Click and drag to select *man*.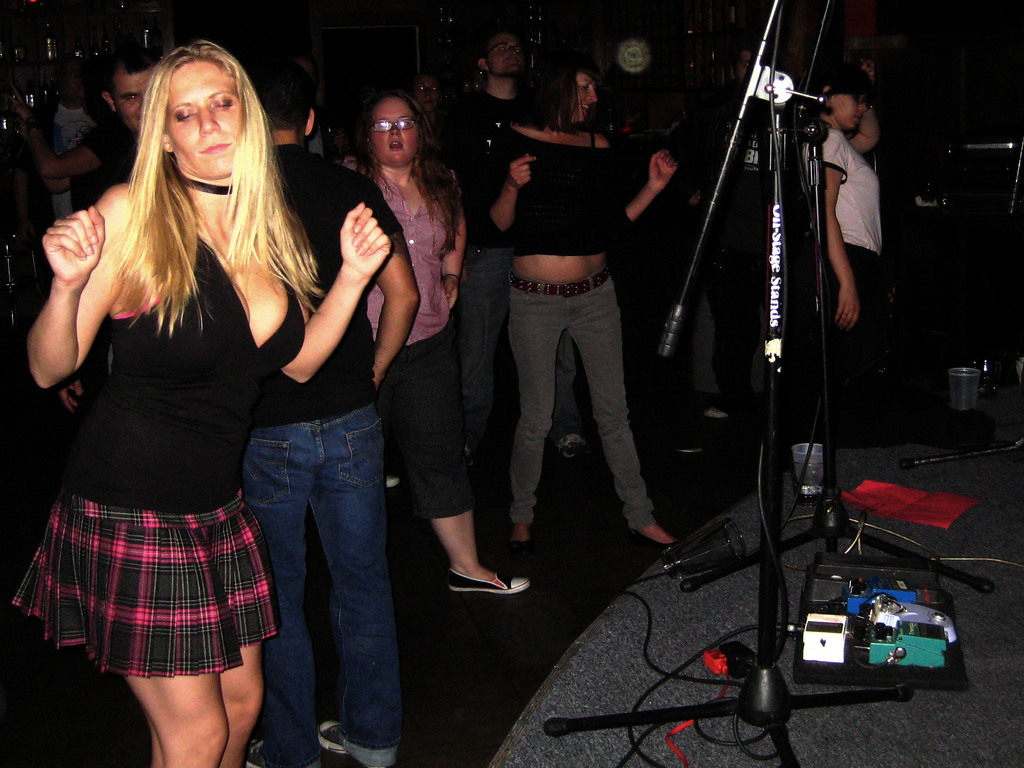
Selection: x1=12 y1=60 x2=97 y2=230.
